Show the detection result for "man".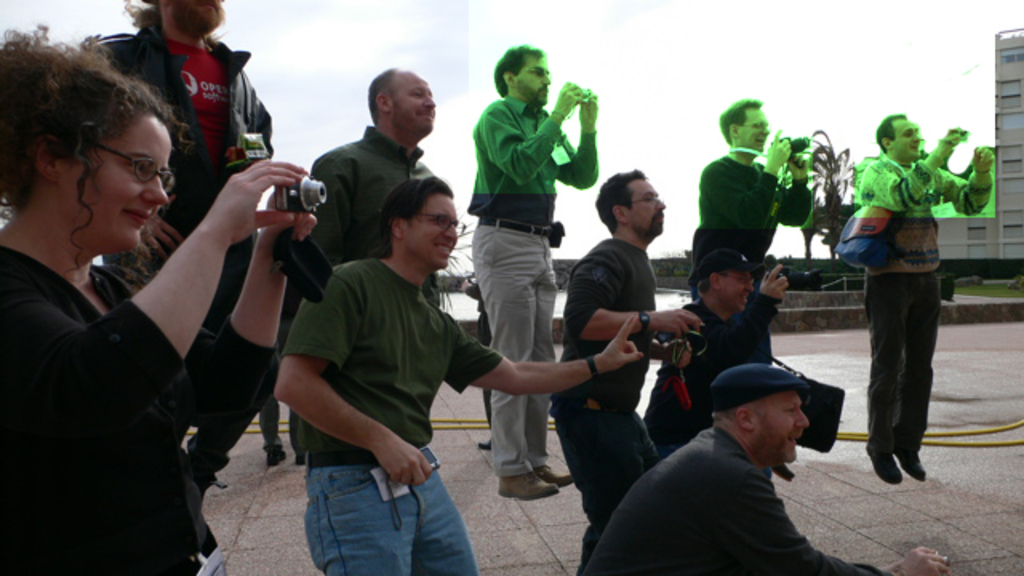
pyautogui.locateOnScreen(542, 162, 704, 574).
